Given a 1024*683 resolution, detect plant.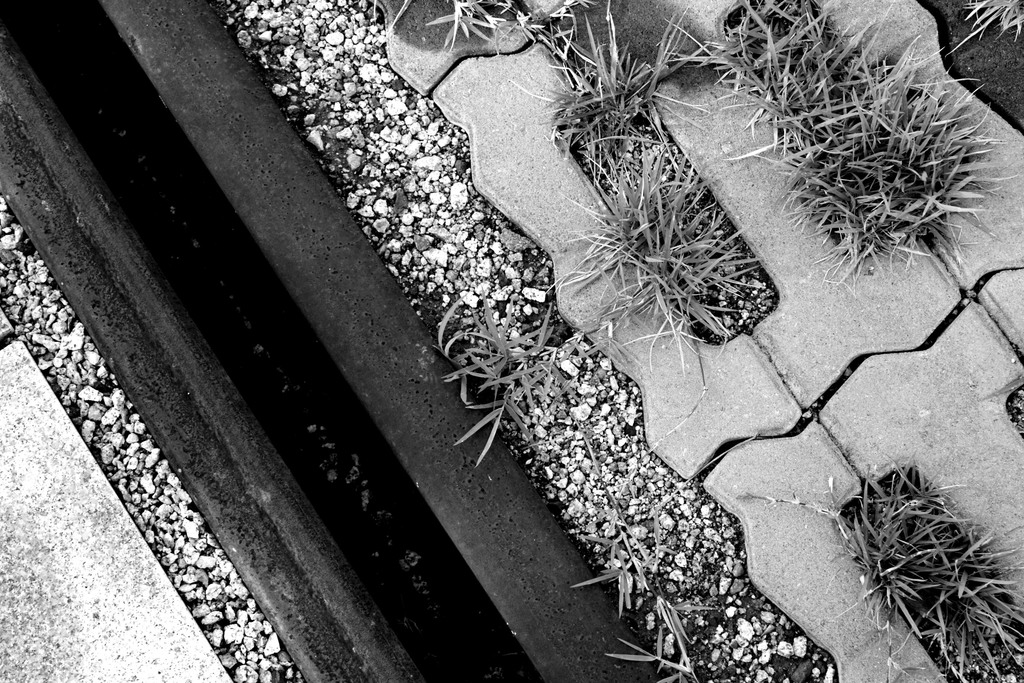
crop(565, 100, 754, 377).
